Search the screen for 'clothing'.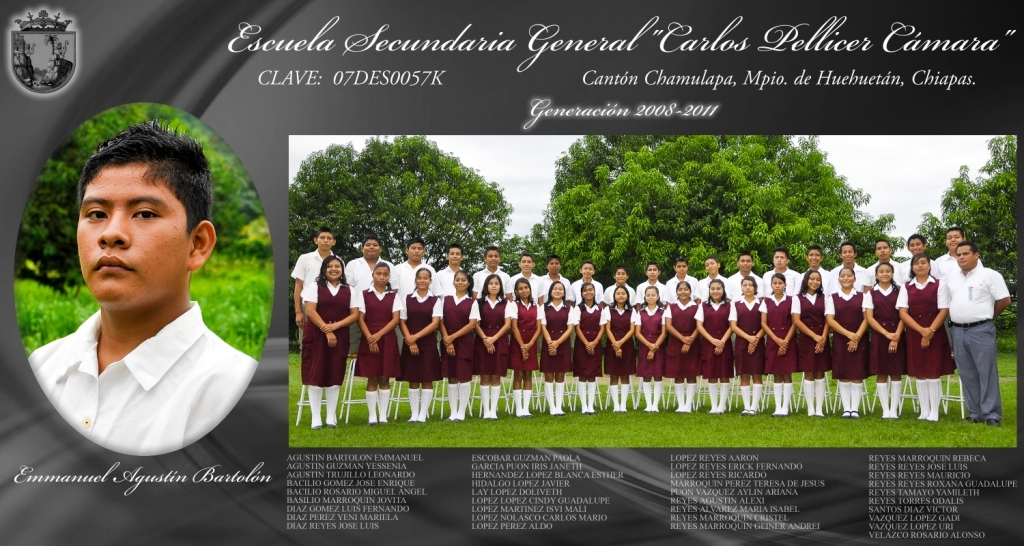
Found at x1=399 y1=290 x2=436 y2=383.
